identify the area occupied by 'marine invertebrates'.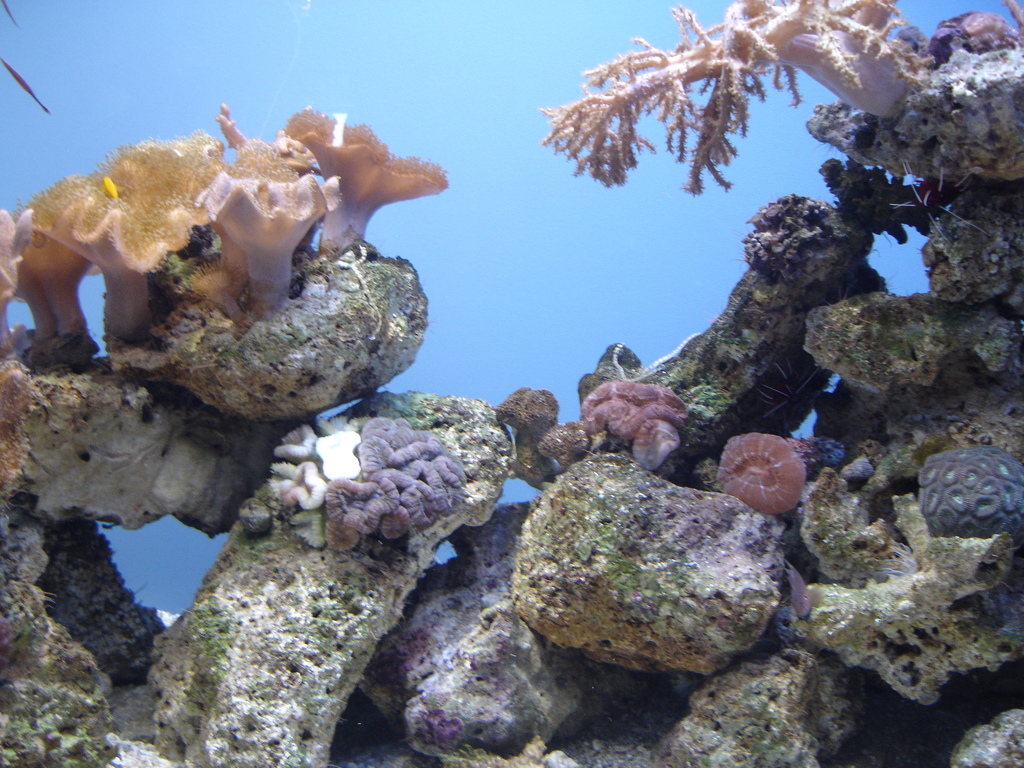
Area: pyautogui.locateOnScreen(578, 366, 698, 486).
